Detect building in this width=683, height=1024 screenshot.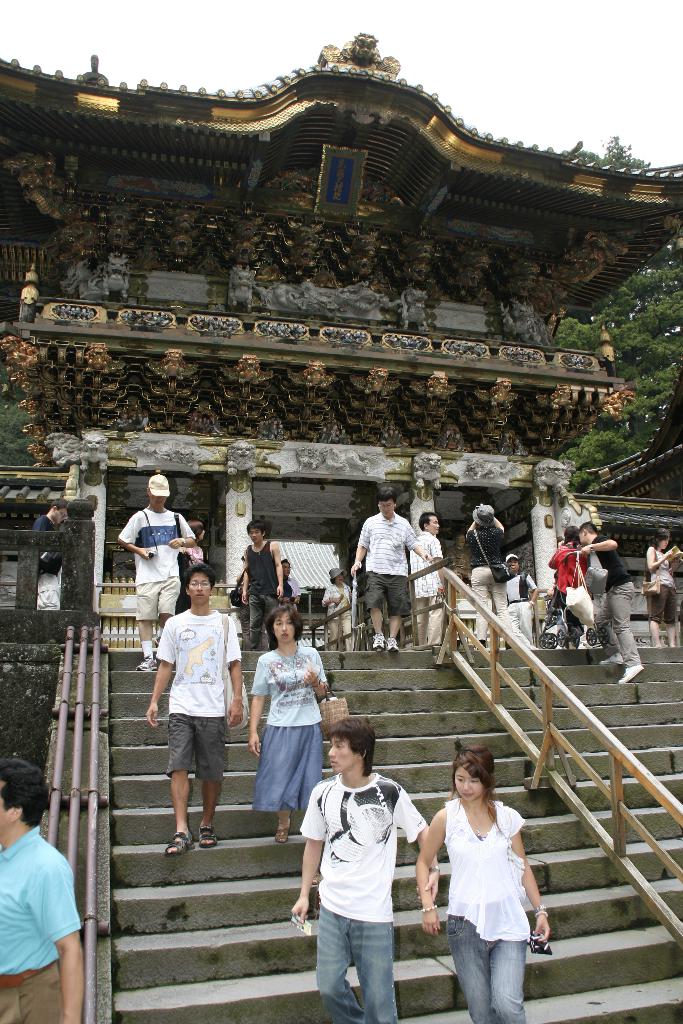
Detection: (0,33,673,535).
